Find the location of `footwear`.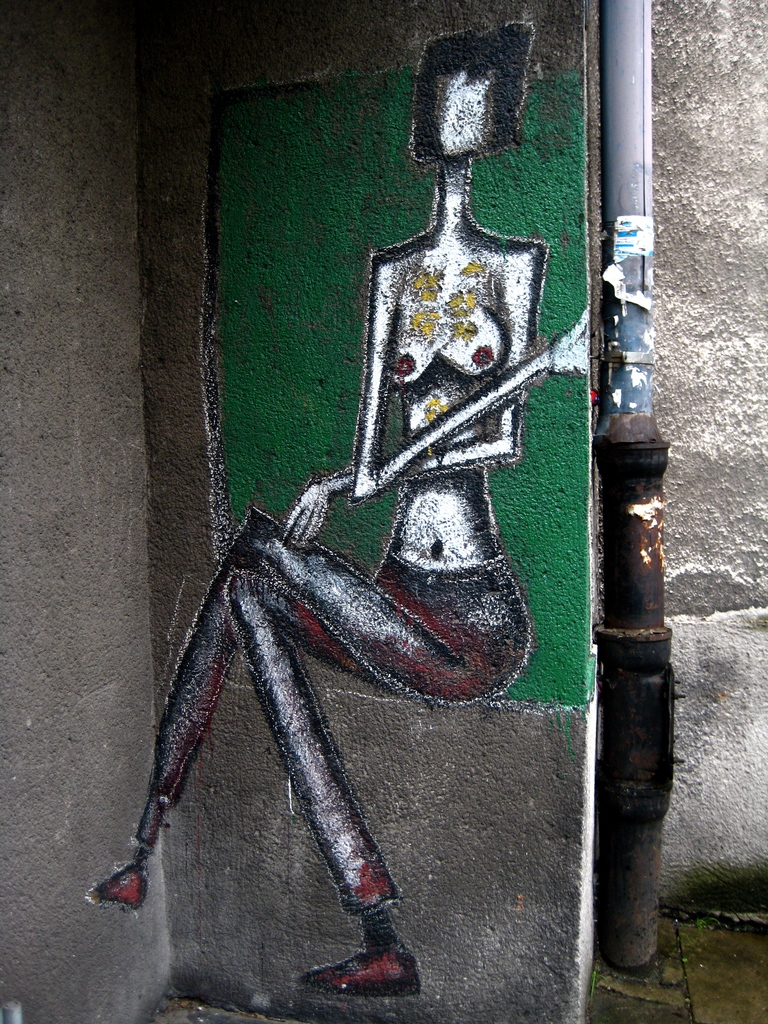
Location: [83,858,162,927].
